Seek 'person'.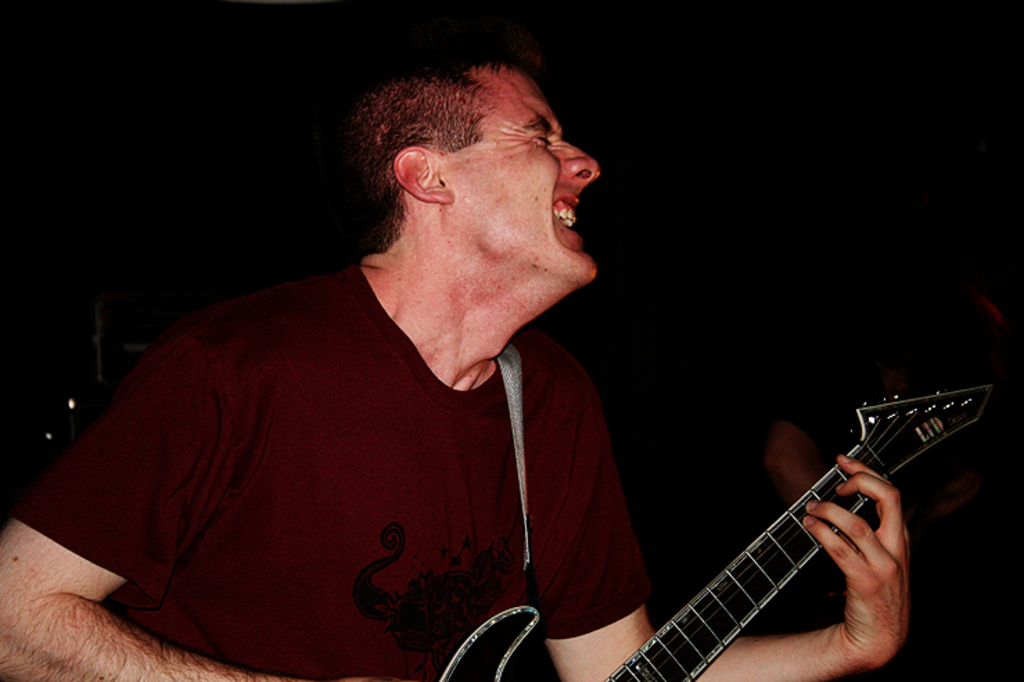
pyautogui.locateOnScreen(0, 61, 906, 681).
